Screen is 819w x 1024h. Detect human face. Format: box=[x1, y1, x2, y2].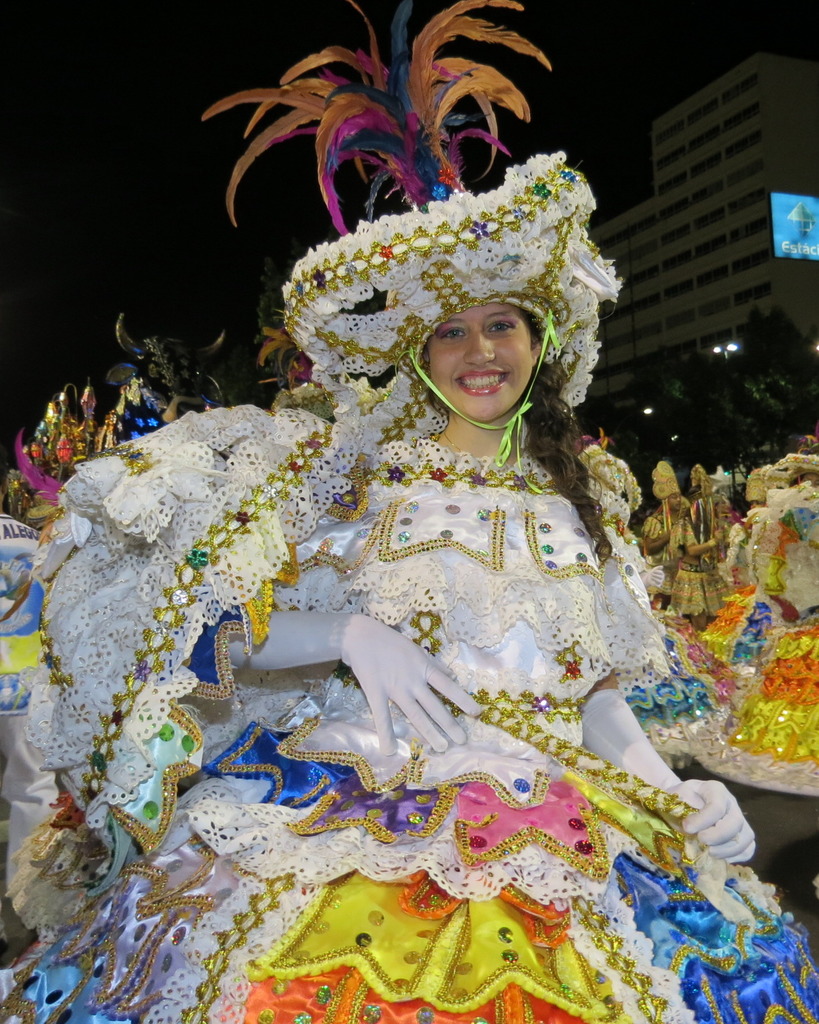
box=[423, 305, 534, 420].
